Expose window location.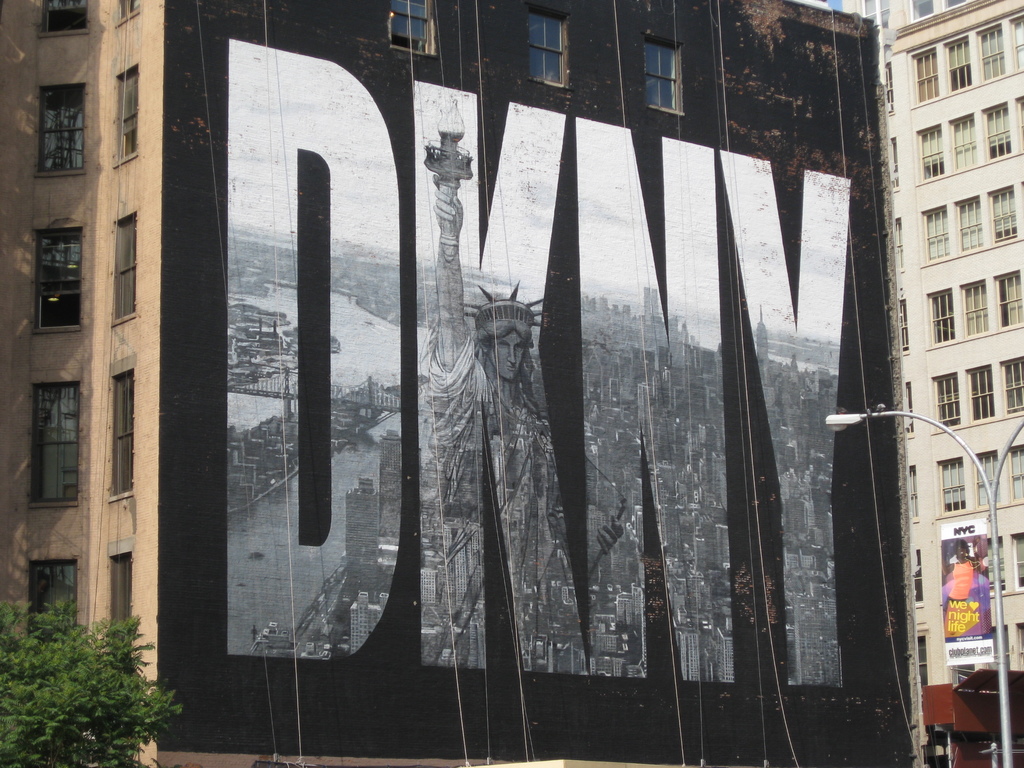
Exposed at BBox(108, 352, 132, 493).
